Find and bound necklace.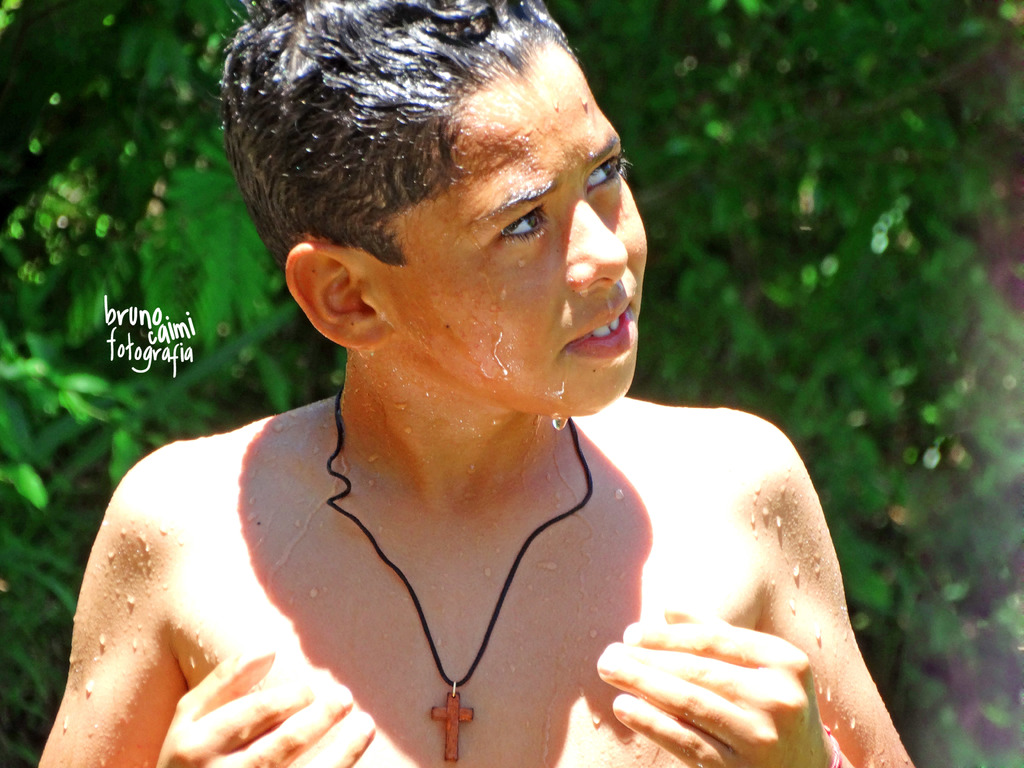
Bound: [282,371,599,744].
